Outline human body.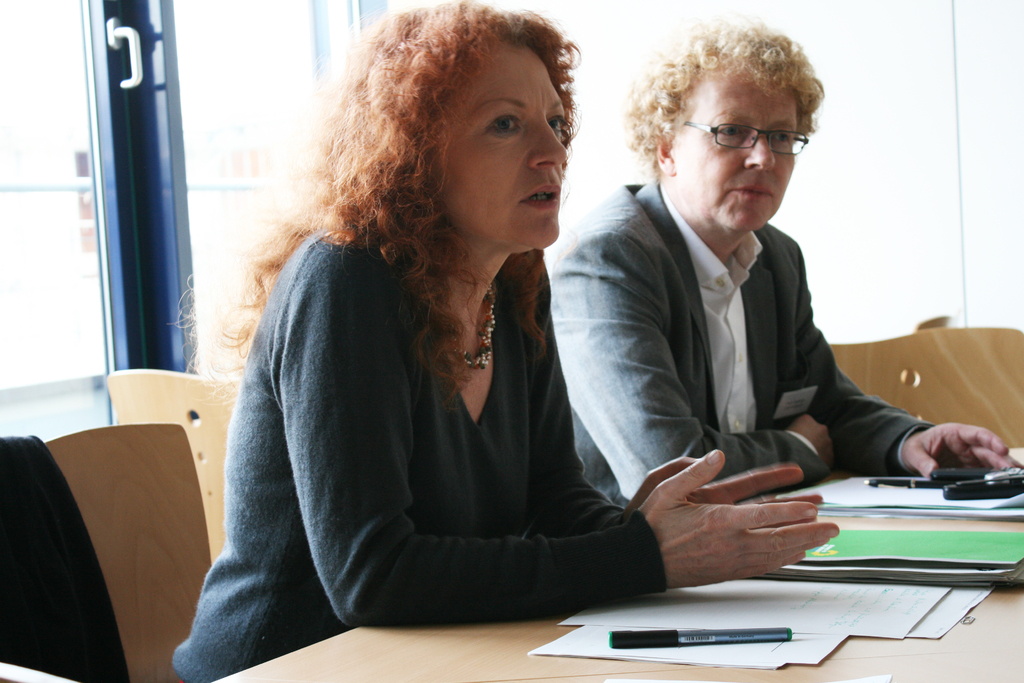
Outline: x1=545, y1=173, x2=1023, y2=493.
